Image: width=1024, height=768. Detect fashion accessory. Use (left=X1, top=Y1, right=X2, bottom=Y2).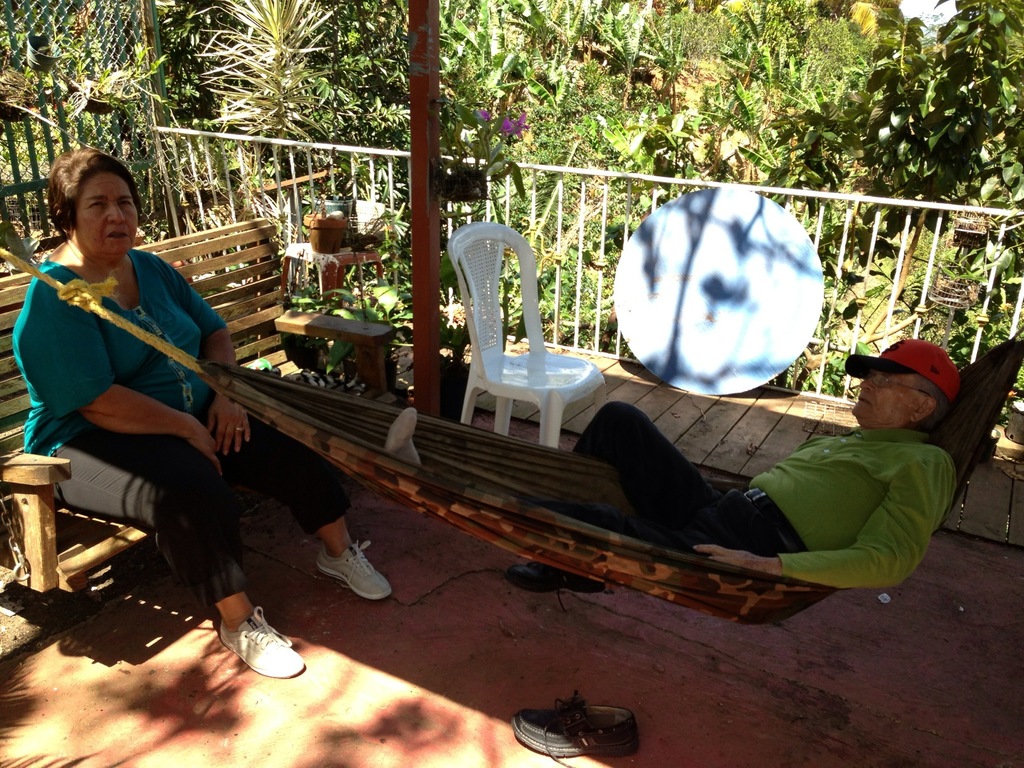
(left=384, top=408, right=422, bottom=463).
